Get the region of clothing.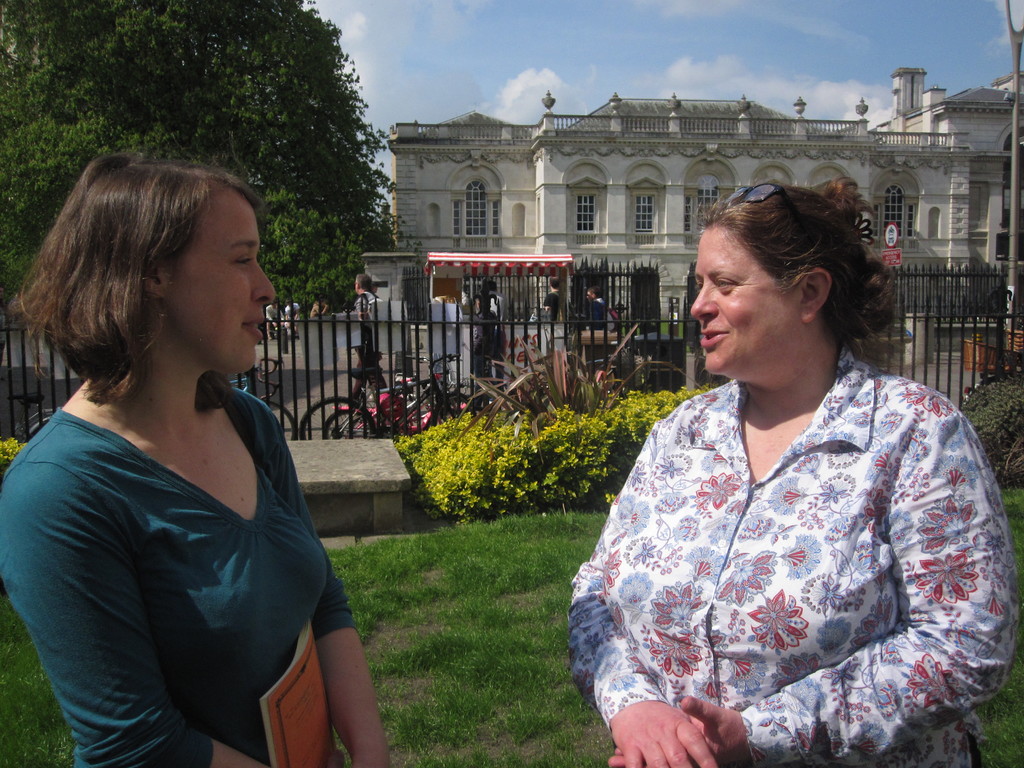
{"x1": 564, "y1": 343, "x2": 1020, "y2": 767}.
